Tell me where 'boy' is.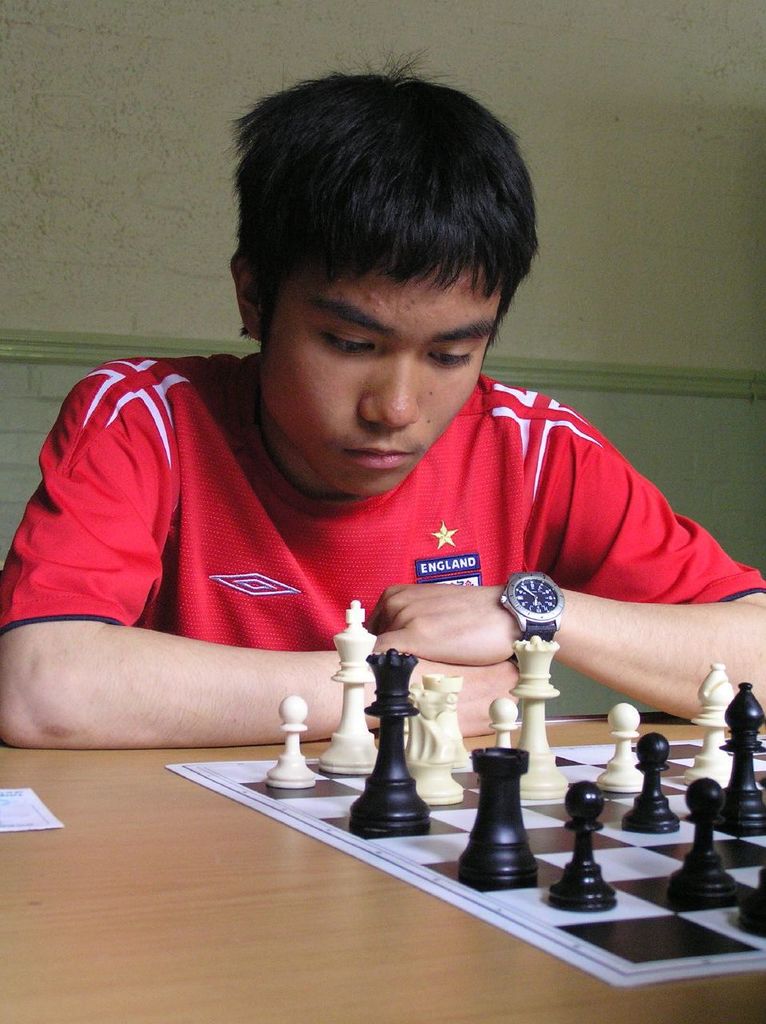
'boy' is at Rect(2, 66, 761, 745).
